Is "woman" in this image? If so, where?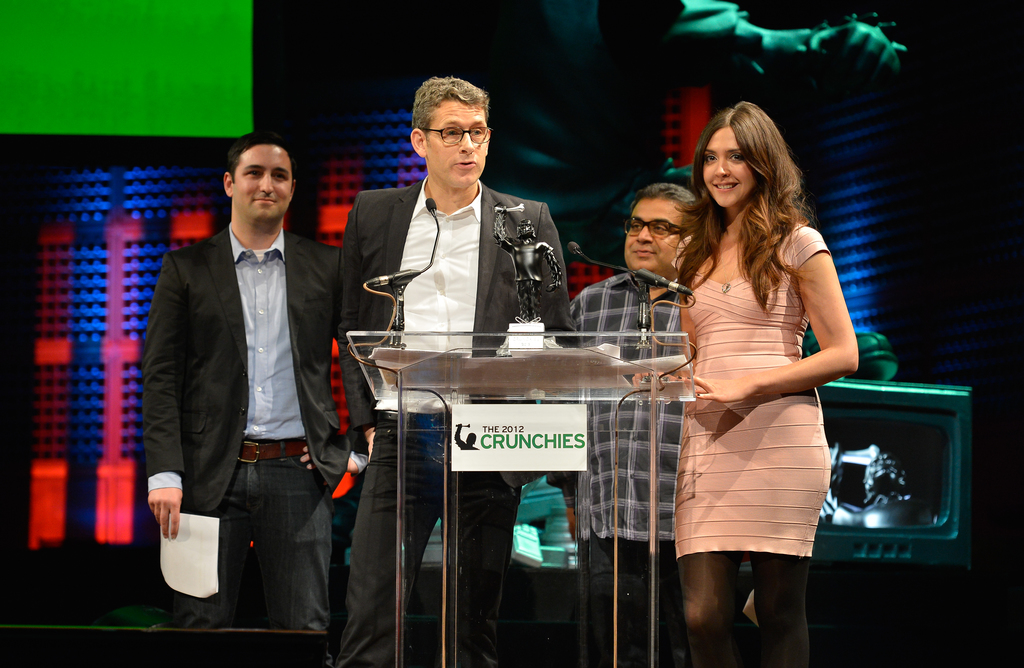
Yes, at (x1=657, y1=107, x2=864, y2=654).
